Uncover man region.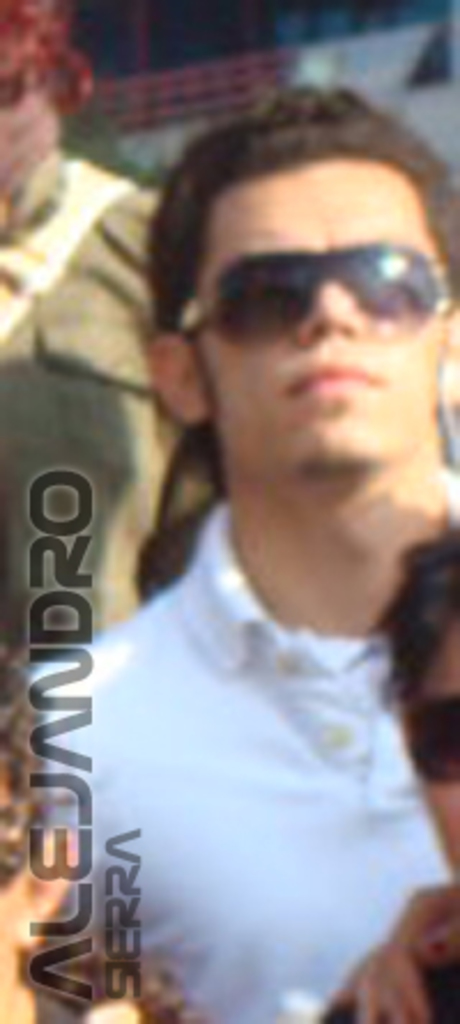
Uncovered: box=[46, 85, 458, 999].
